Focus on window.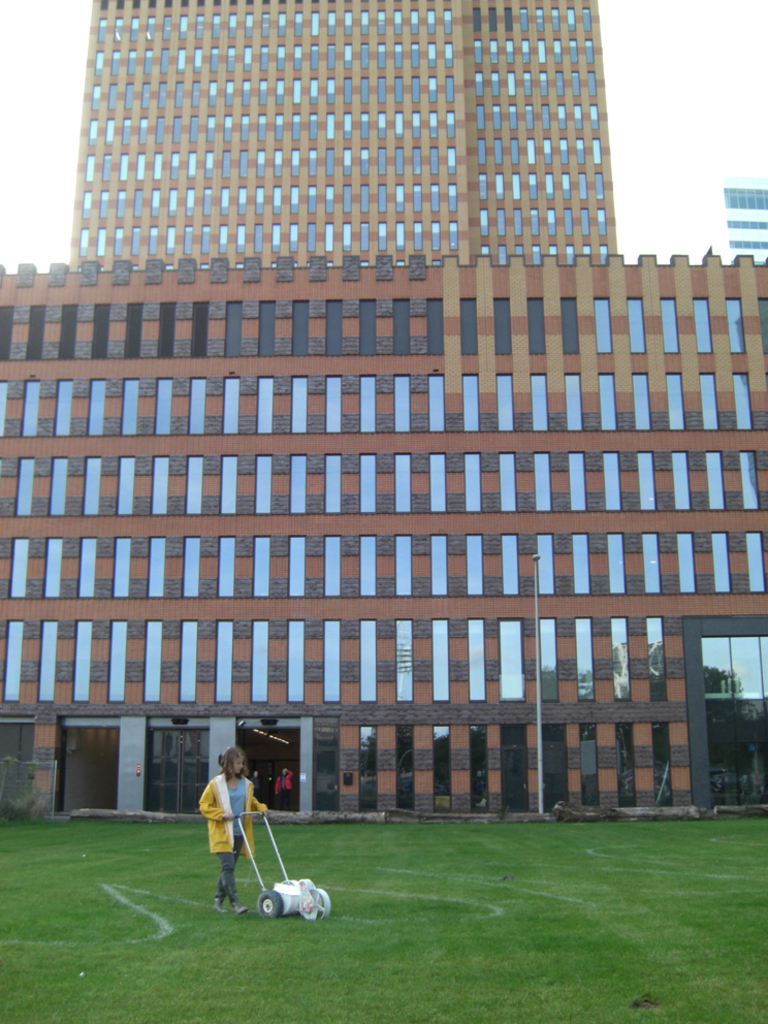
Focused at Rect(91, 302, 110, 357).
